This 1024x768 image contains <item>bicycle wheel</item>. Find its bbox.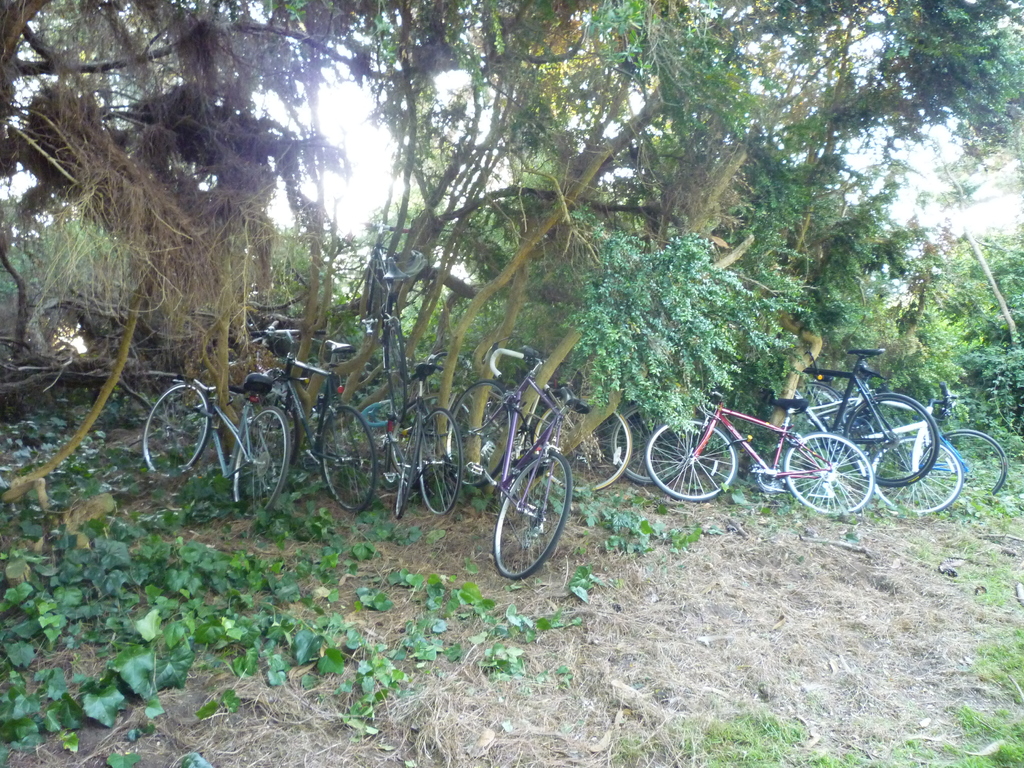
[645,415,737,502].
